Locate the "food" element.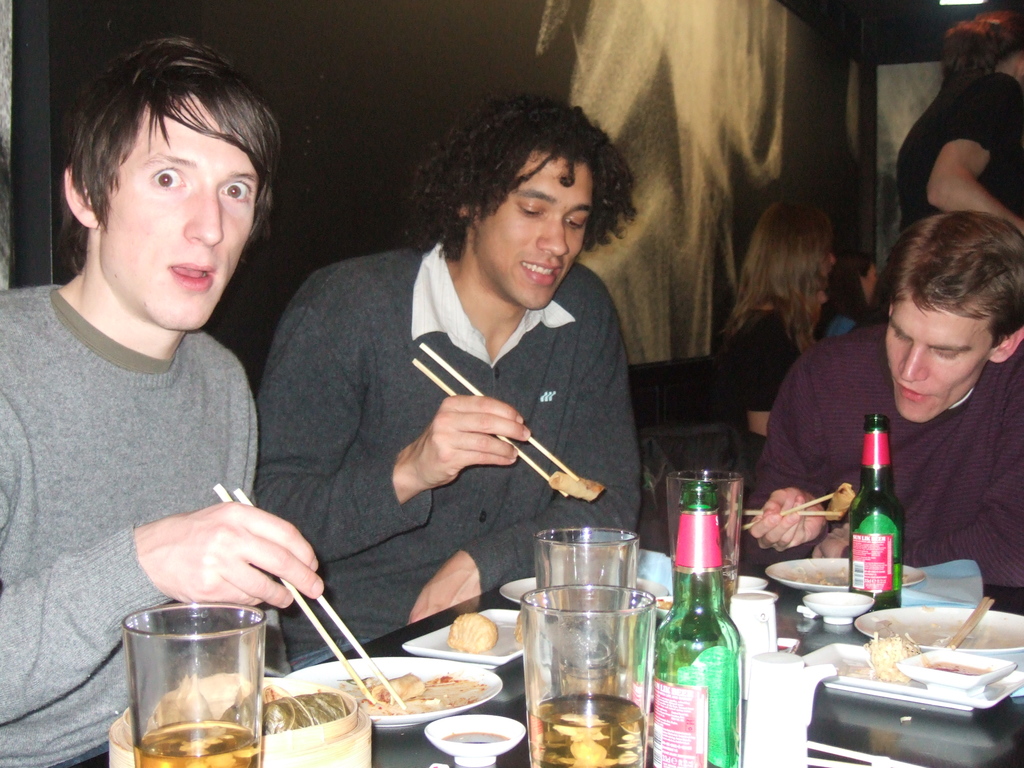
Element bbox: {"x1": 148, "y1": 676, "x2": 214, "y2": 729}.
